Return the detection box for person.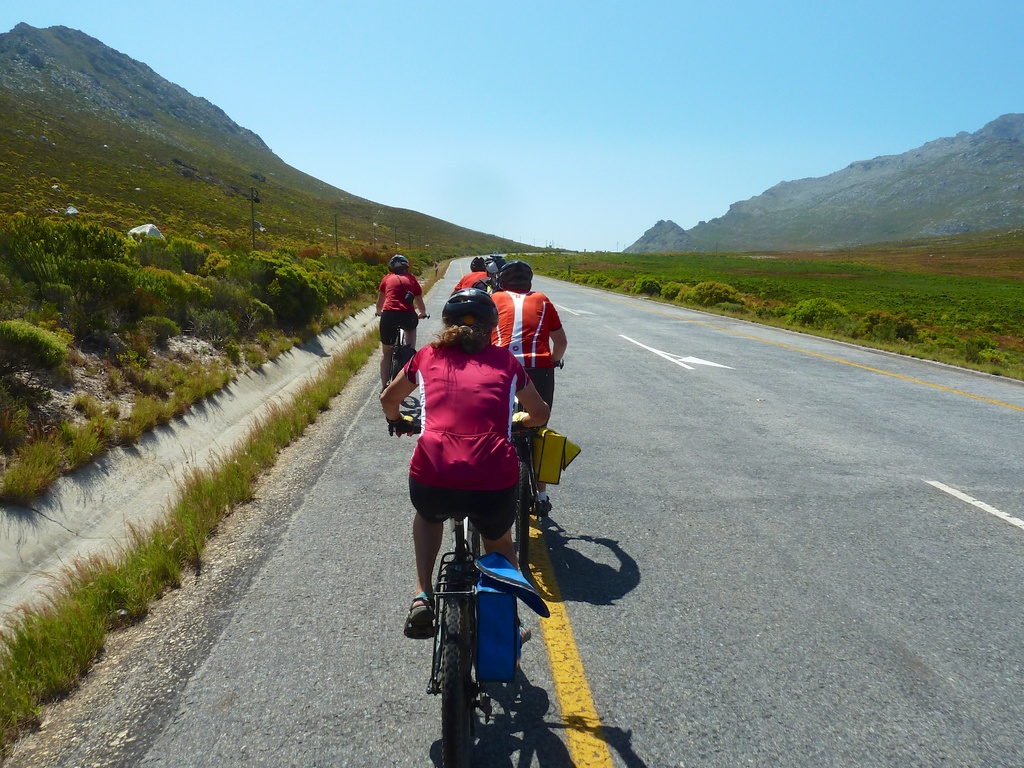
474:257:510:299.
